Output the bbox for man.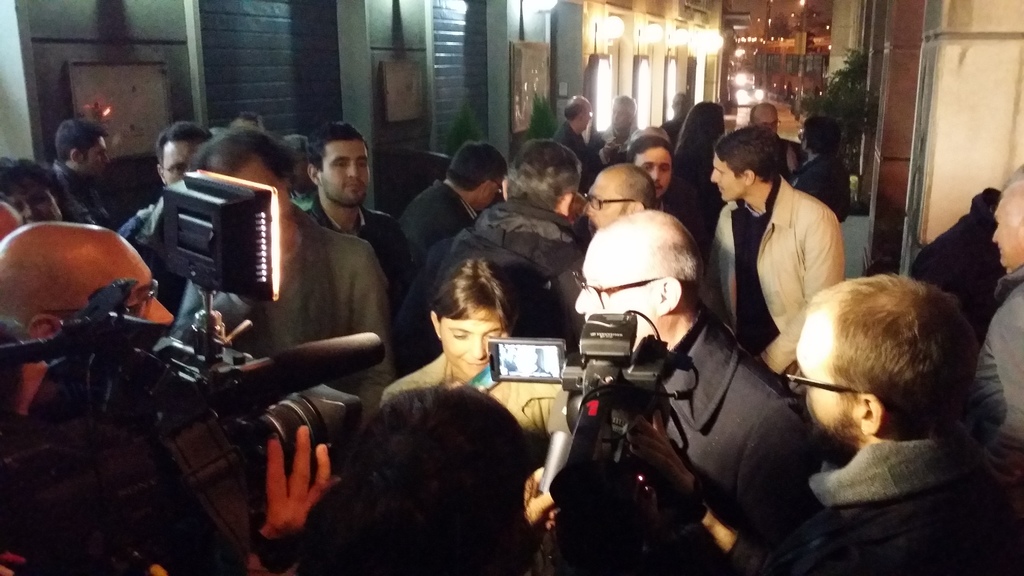
<bbox>0, 219, 175, 433</bbox>.
